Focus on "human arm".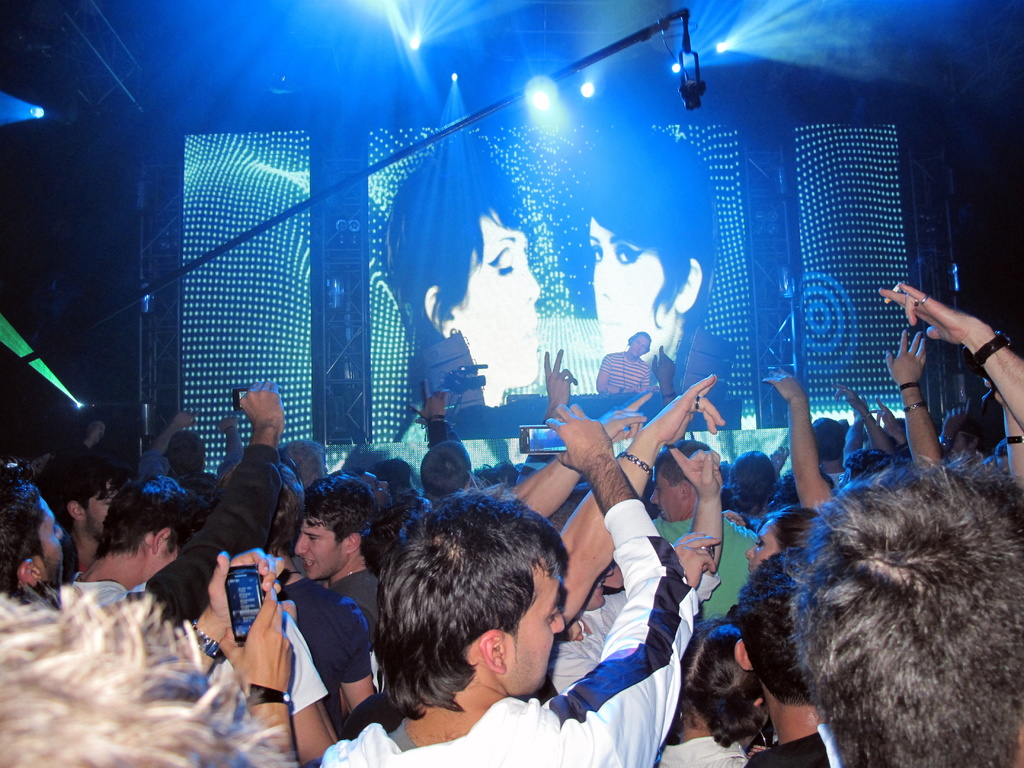
Focused at 883/324/945/468.
